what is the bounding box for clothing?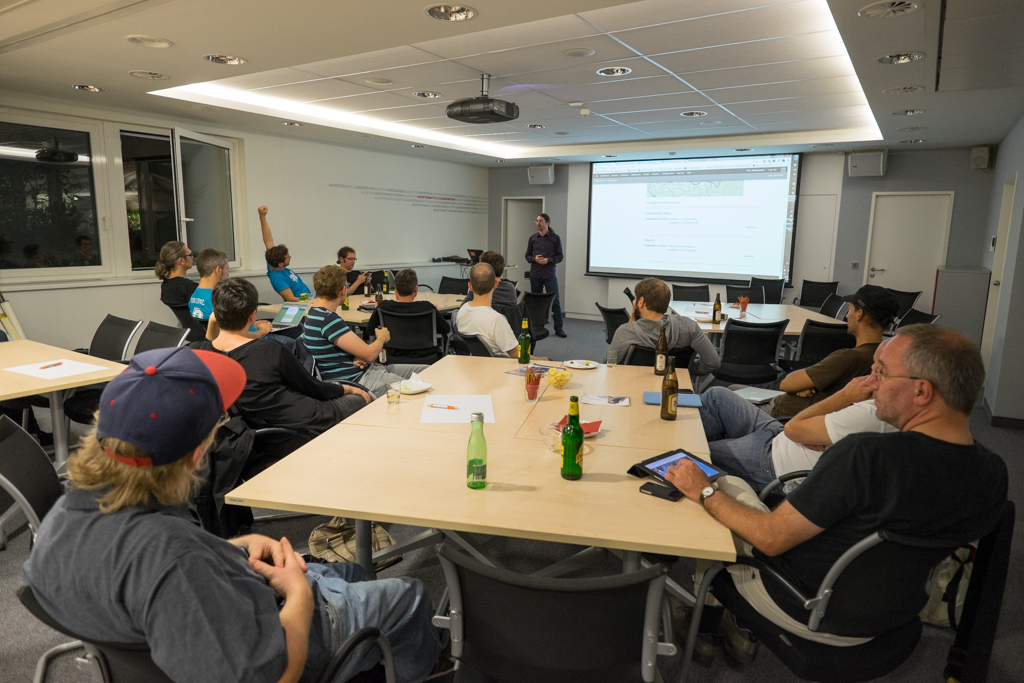
x1=183, y1=282, x2=217, y2=324.
